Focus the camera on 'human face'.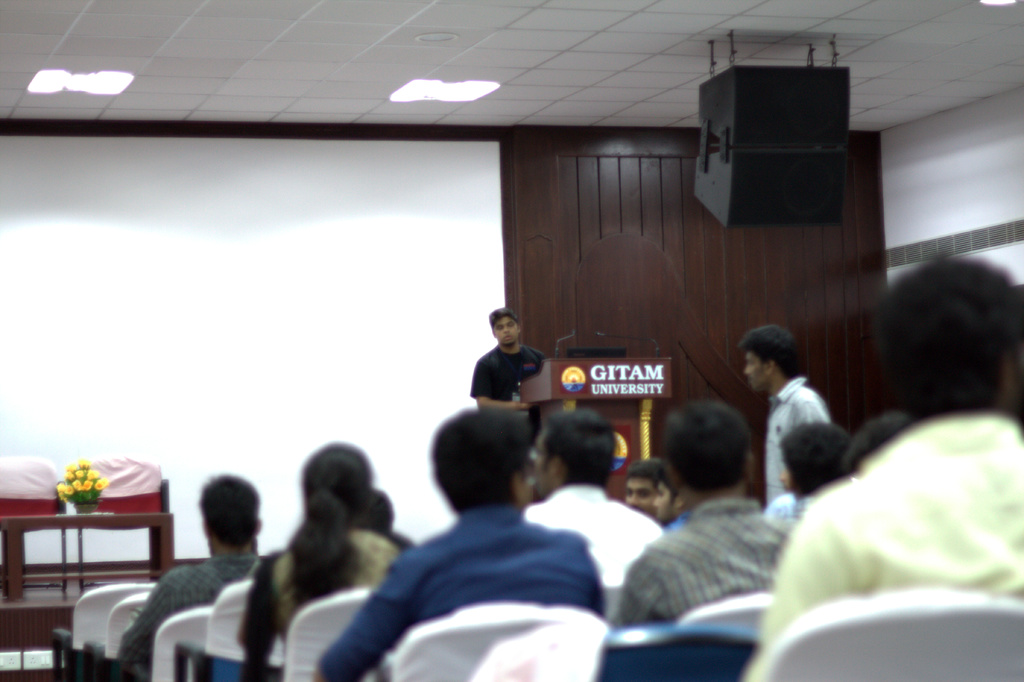
Focus region: <box>745,351,767,392</box>.
